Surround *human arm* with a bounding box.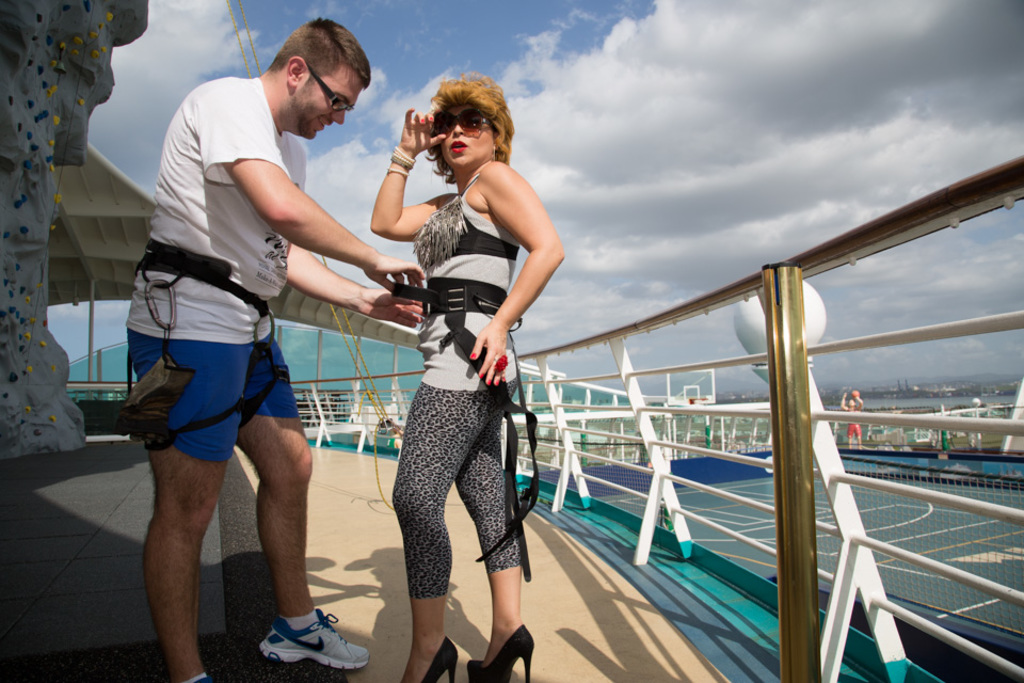
{"left": 286, "top": 242, "right": 431, "bottom": 332}.
